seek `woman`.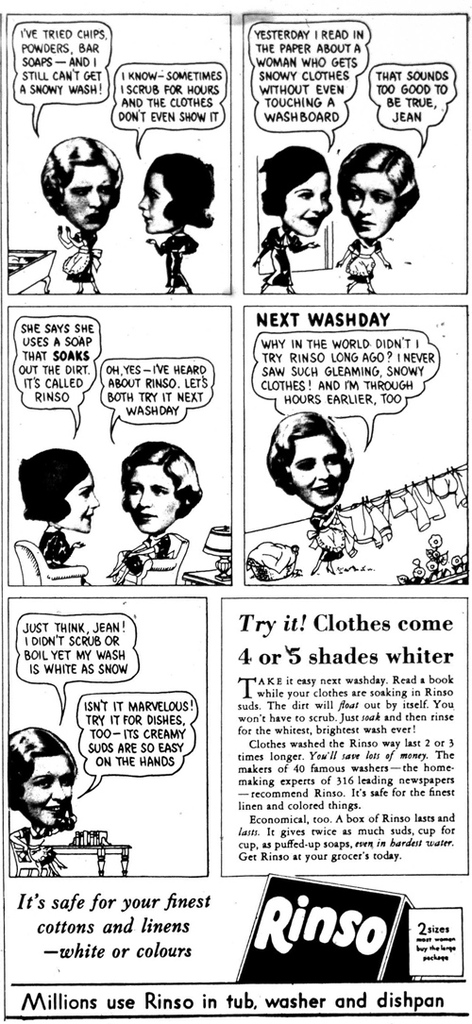
(x1=130, y1=155, x2=214, y2=294).
